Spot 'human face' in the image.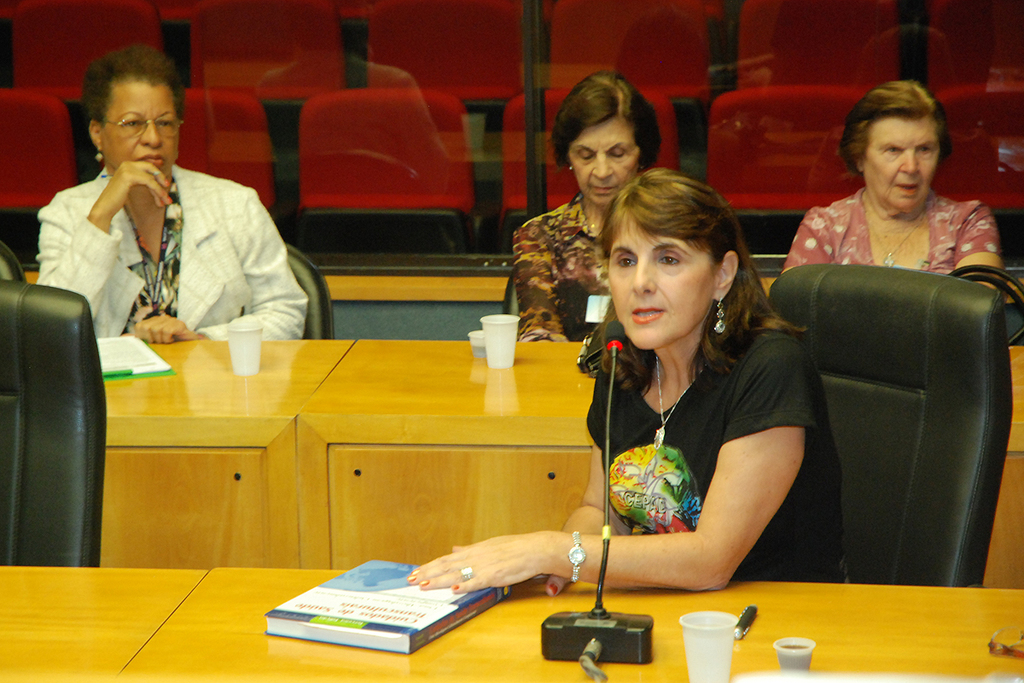
'human face' found at 566,99,638,203.
